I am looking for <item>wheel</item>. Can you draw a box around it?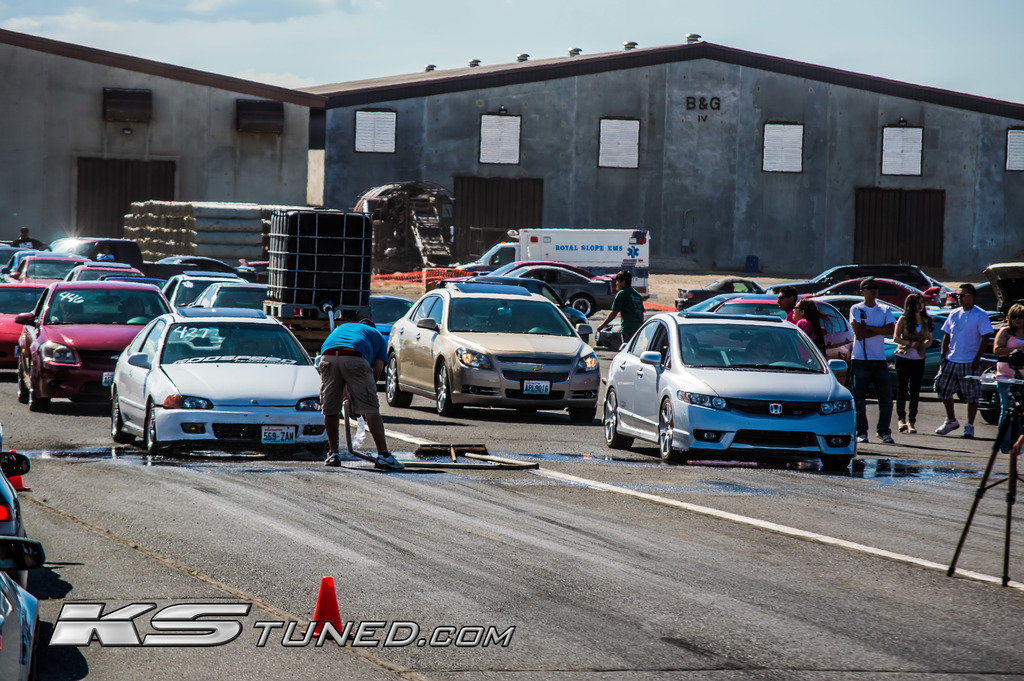
Sure, the bounding box is BBox(570, 408, 597, 423).
